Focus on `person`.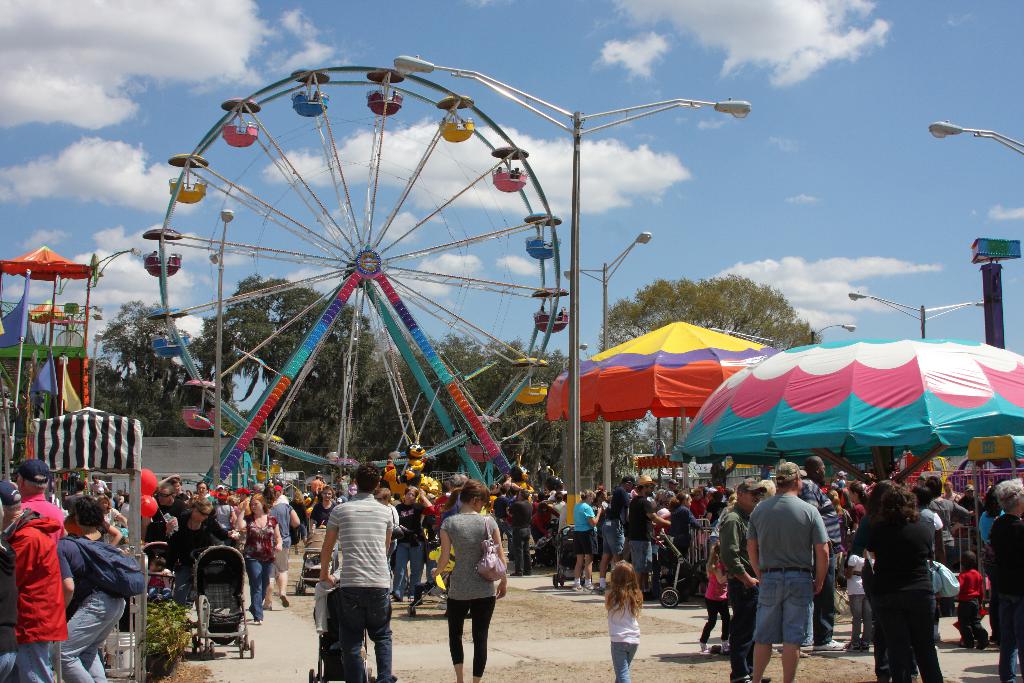
Focused at x1=601, y1=556, x2=651, y2=682.
